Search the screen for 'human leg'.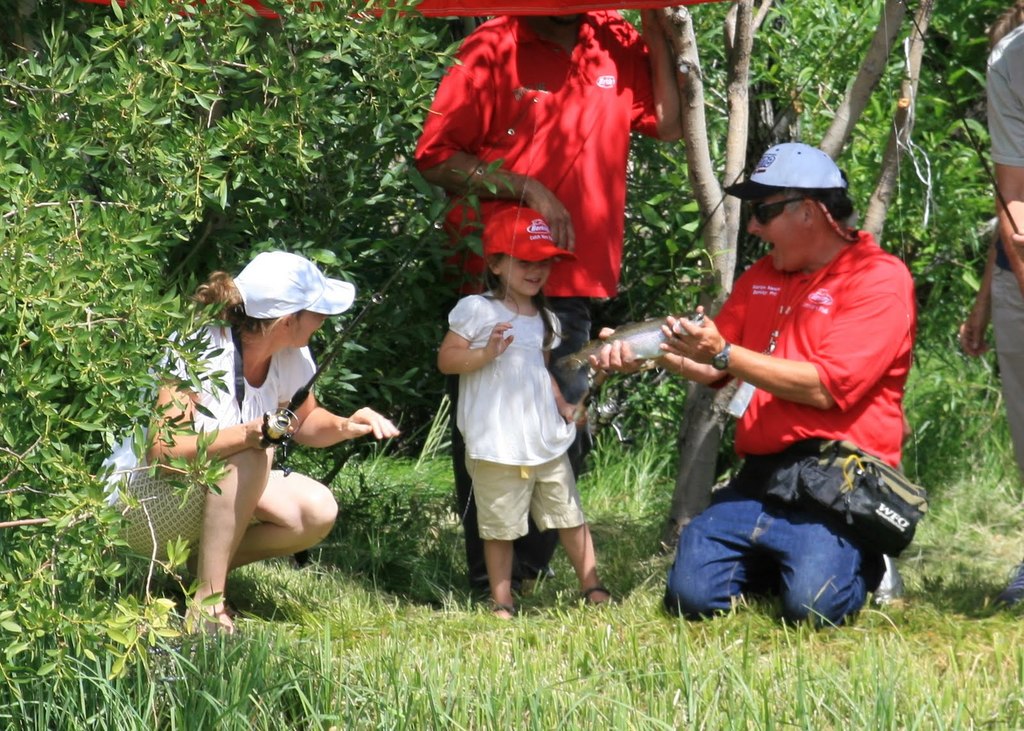
Found at <region>535, 431, 611, 606</region>.
